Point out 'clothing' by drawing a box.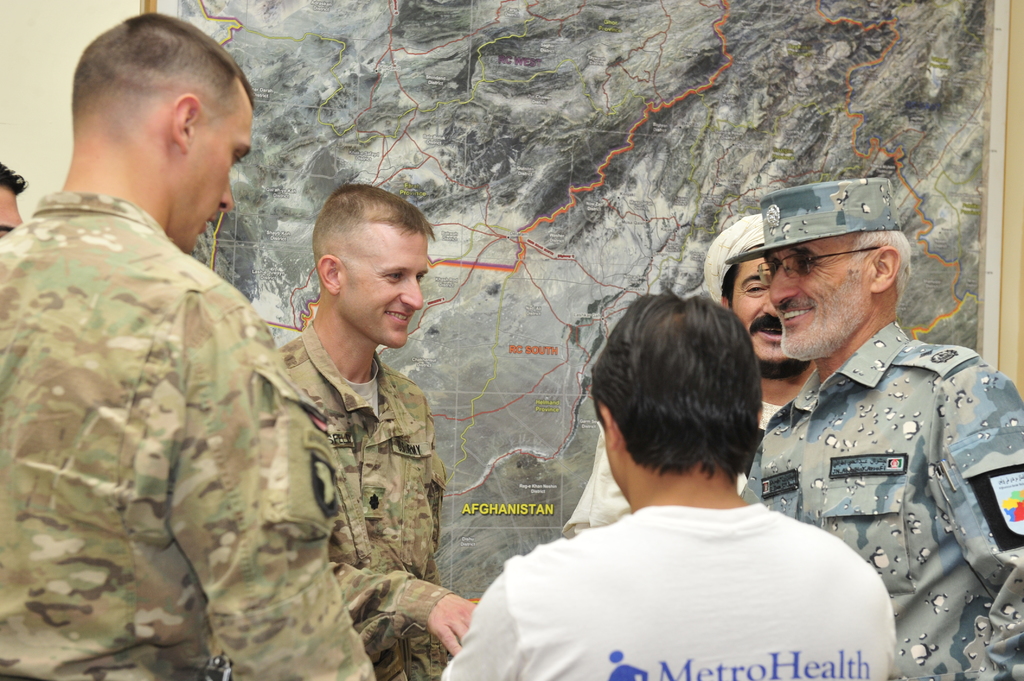
box(437, 506, 895, 680).
